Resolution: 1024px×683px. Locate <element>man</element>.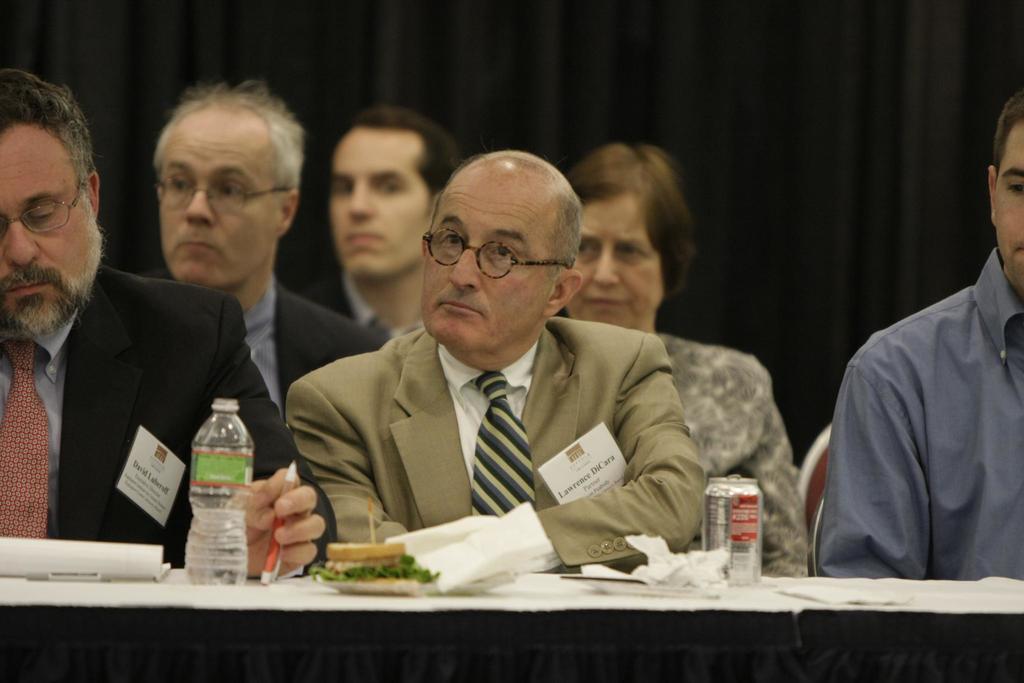
detection(138, 85, 371, 409).
